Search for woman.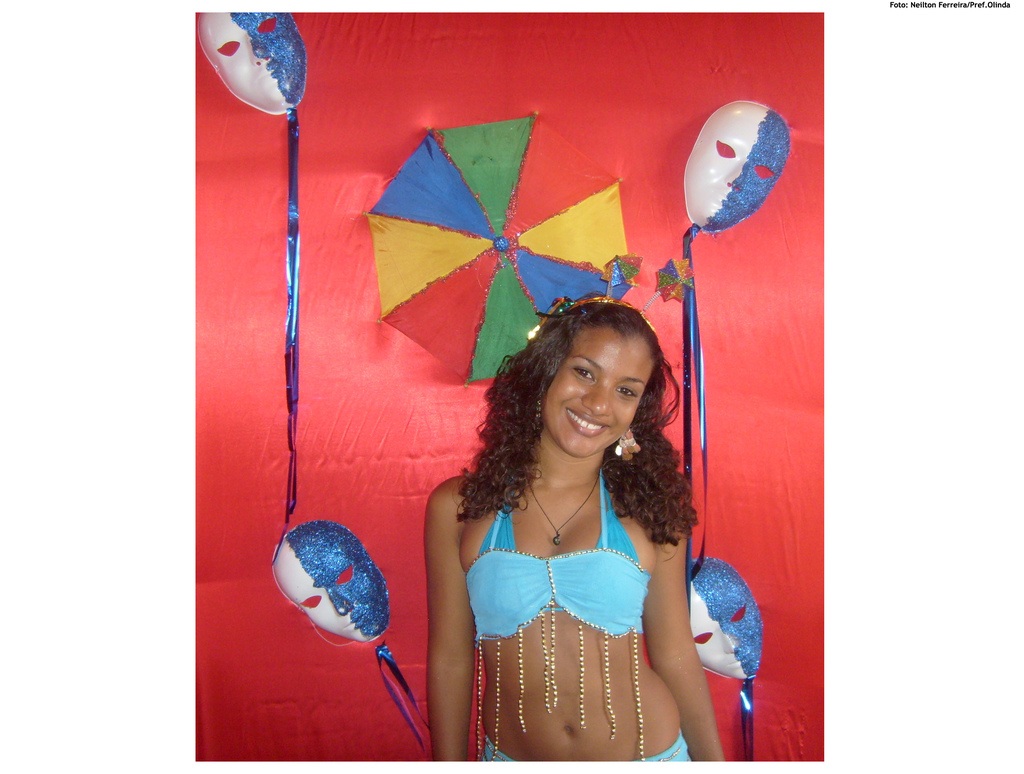
Found at BBox(422, 255, 724, 773).
